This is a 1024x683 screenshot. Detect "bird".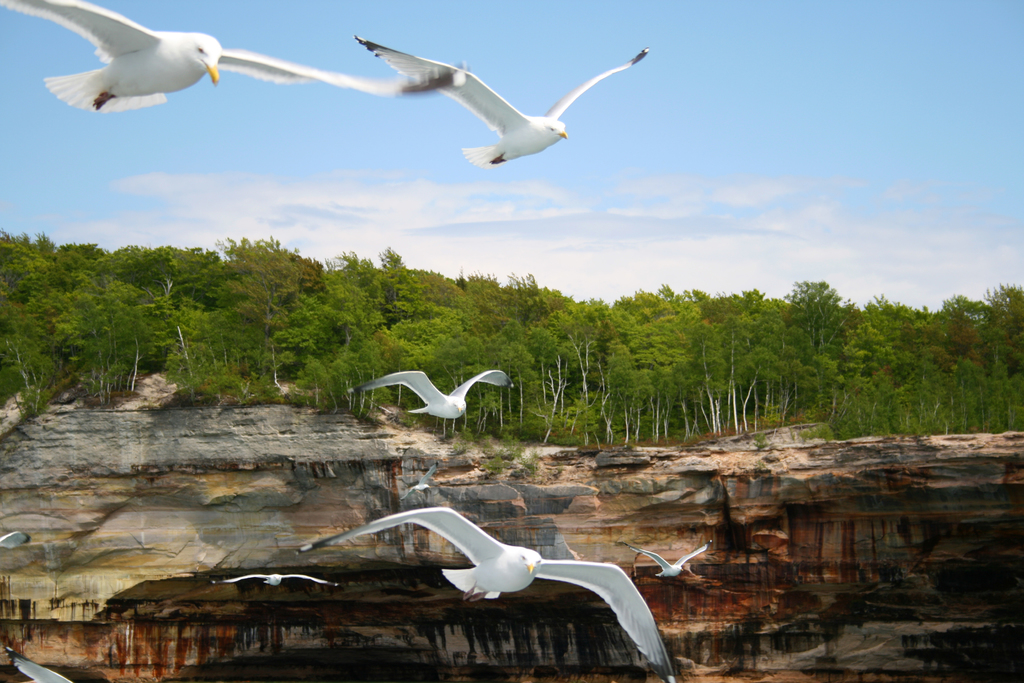
left=0, top=526, right=31, bottom=554.
